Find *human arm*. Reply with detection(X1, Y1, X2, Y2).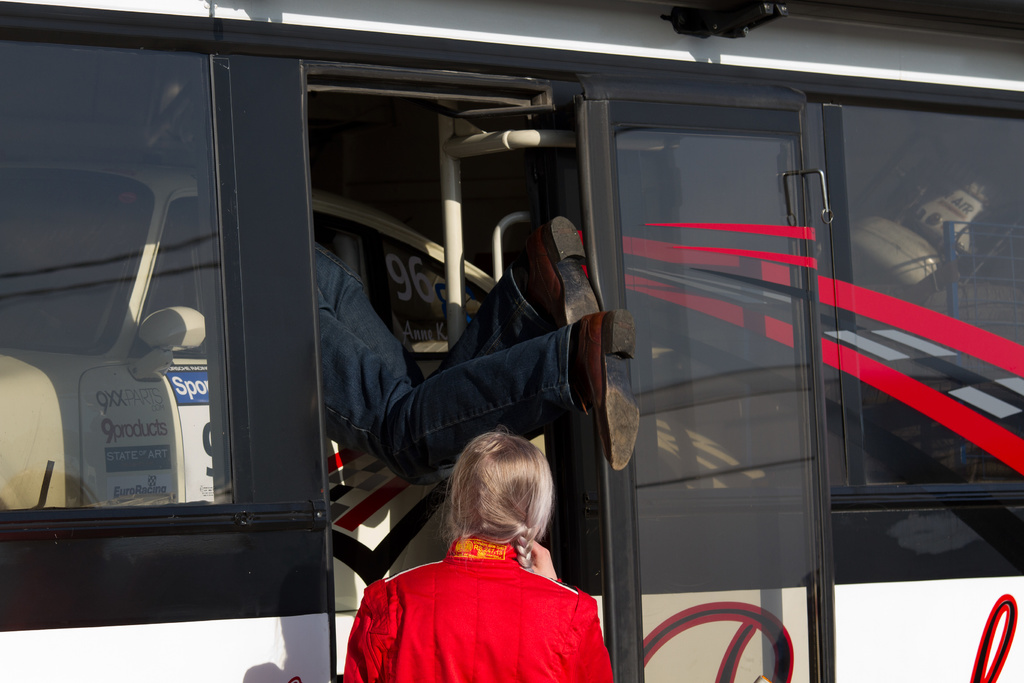
detection(343, 578, 397, 682).
